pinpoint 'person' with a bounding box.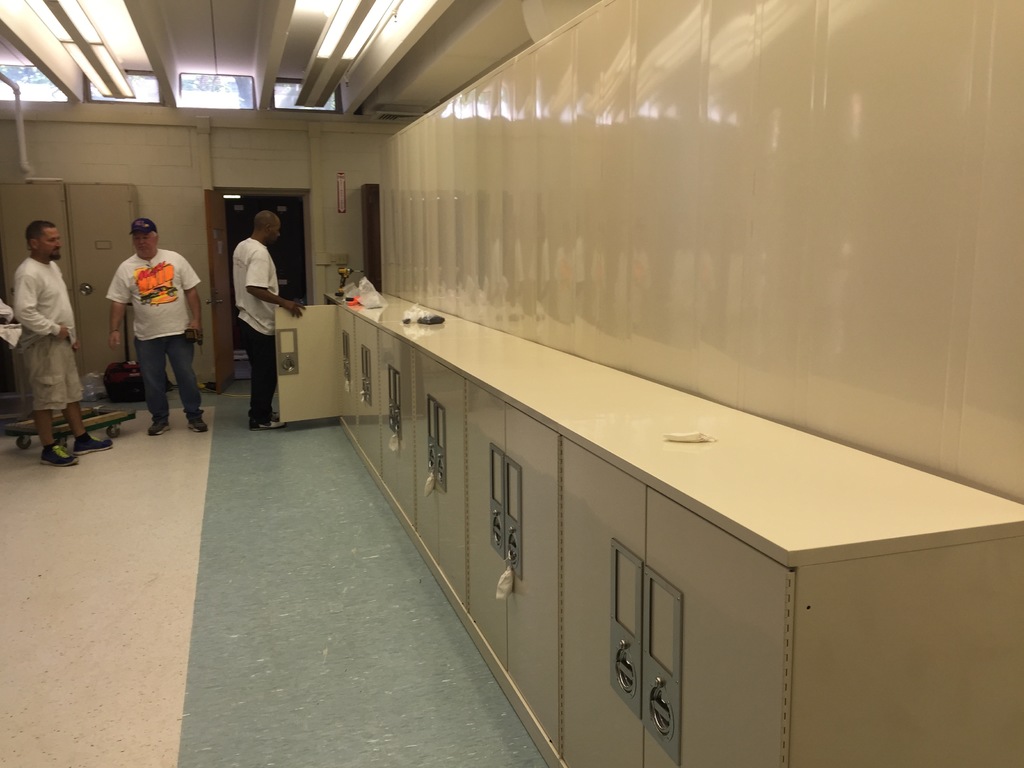
bbox=(111, 217, 207, 434).
